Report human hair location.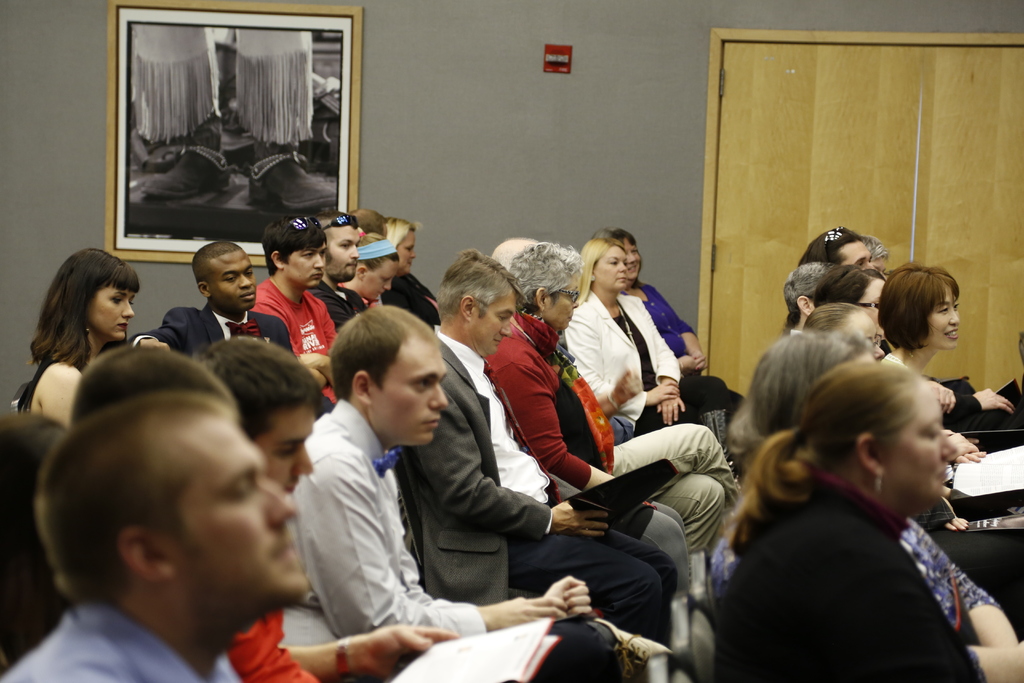
Report: 189, 242, 244, 289.
